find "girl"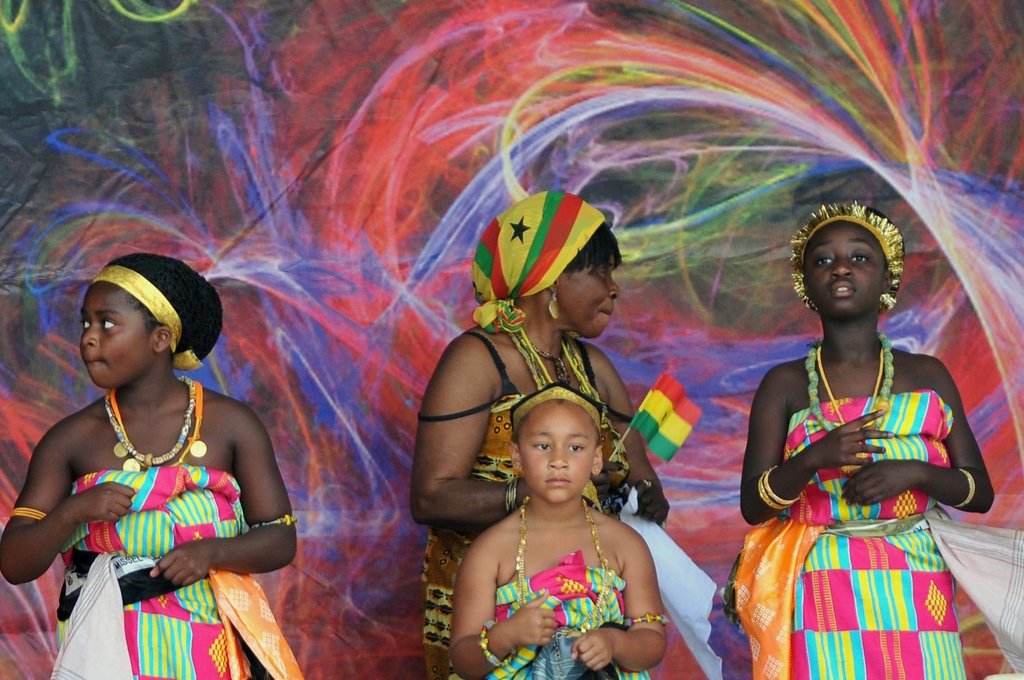
left=731, top=202, right=1023, bottom=679
